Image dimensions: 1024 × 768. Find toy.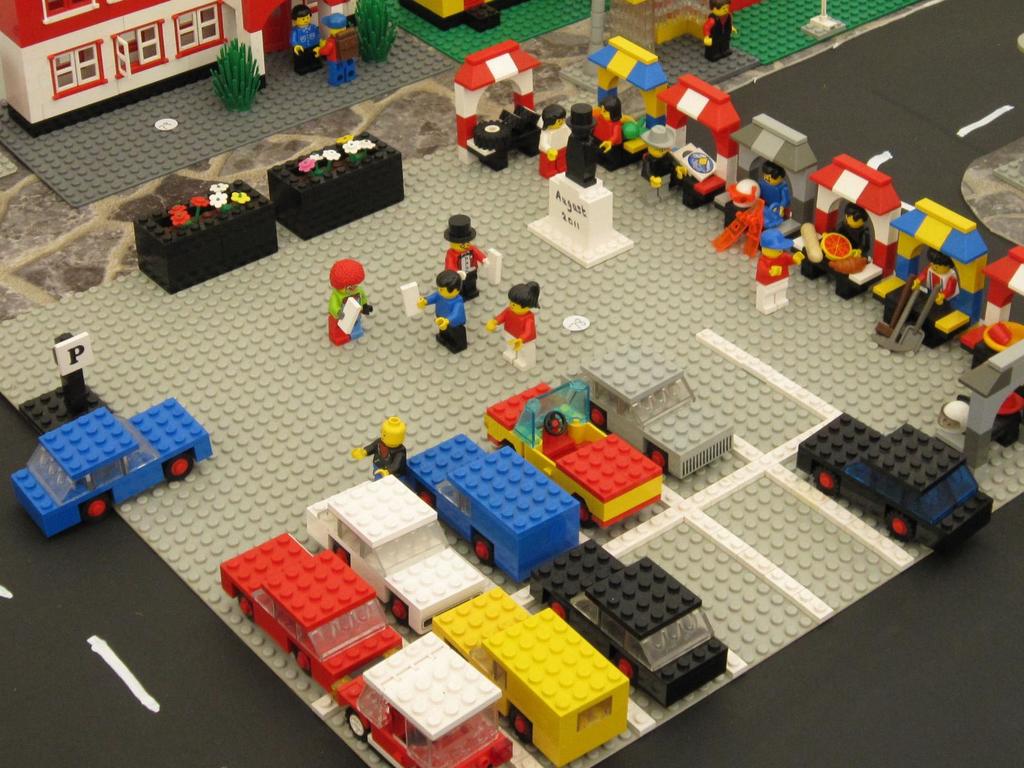
l=520, t=525, r=749, b=716.
